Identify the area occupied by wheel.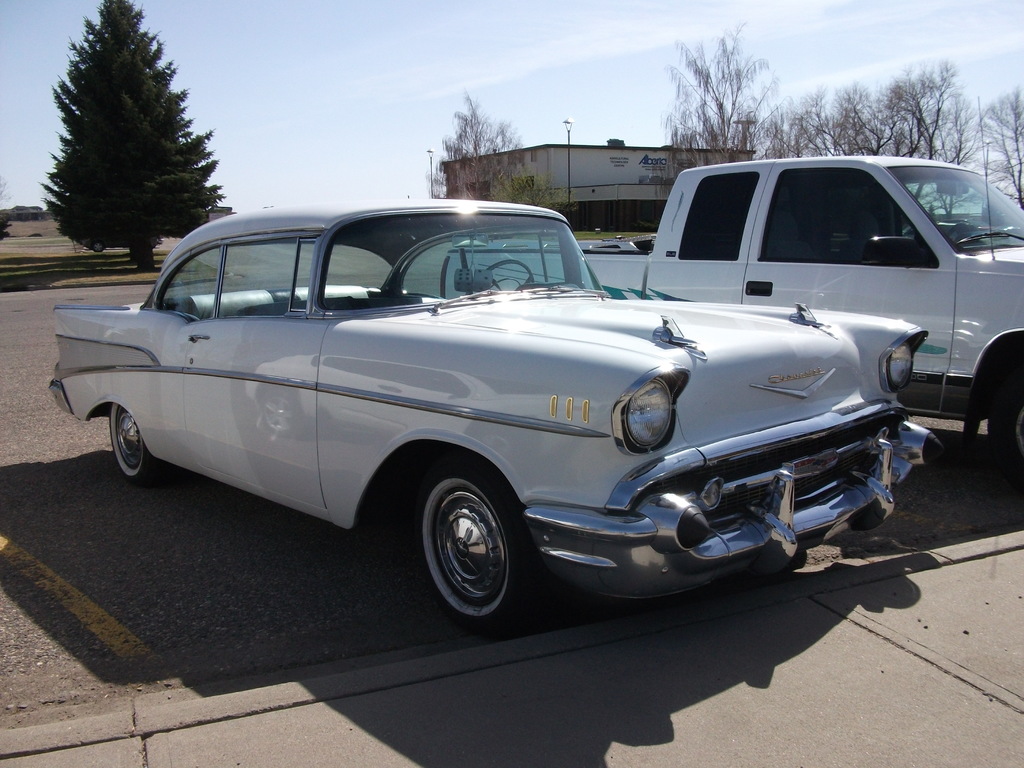
Area: locate(985, 378, 1023, 474).
